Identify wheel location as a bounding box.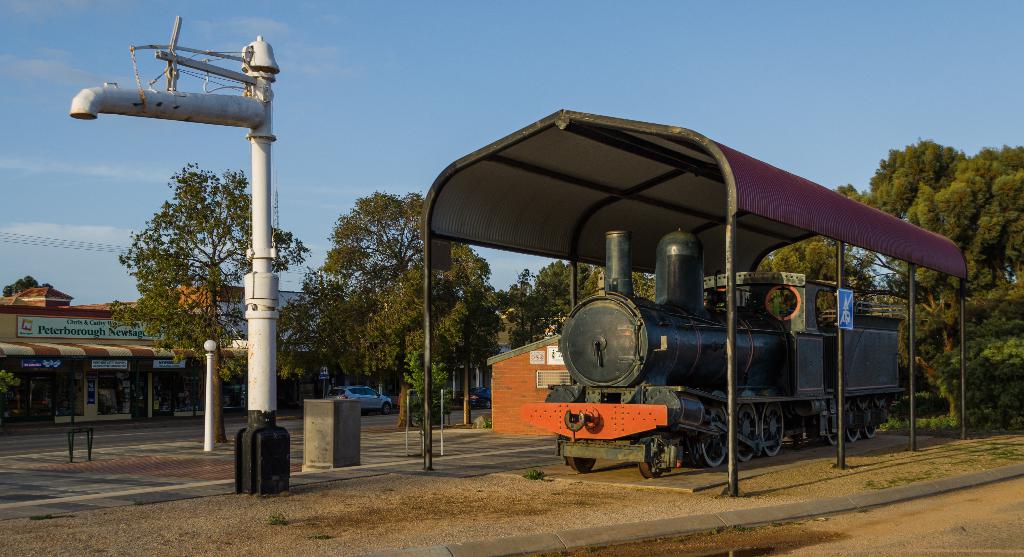
detection(694, 409, 730, 471).
